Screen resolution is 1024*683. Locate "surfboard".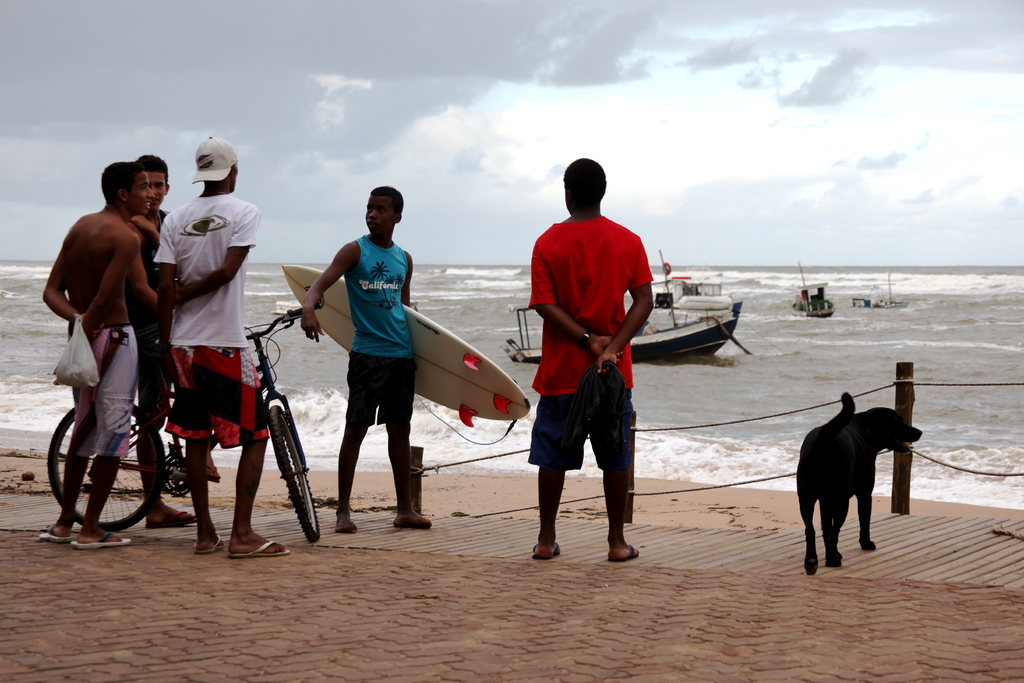
x1=281 y1=264 x2=532 y2=431.
